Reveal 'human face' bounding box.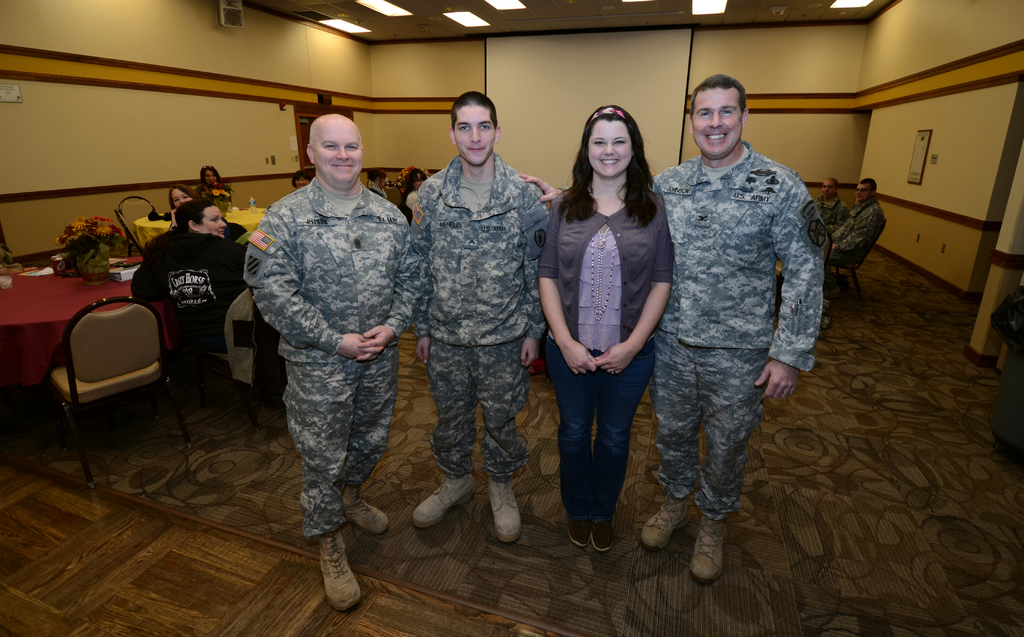
Revealed: select_region(591, 115, 632, 182).
